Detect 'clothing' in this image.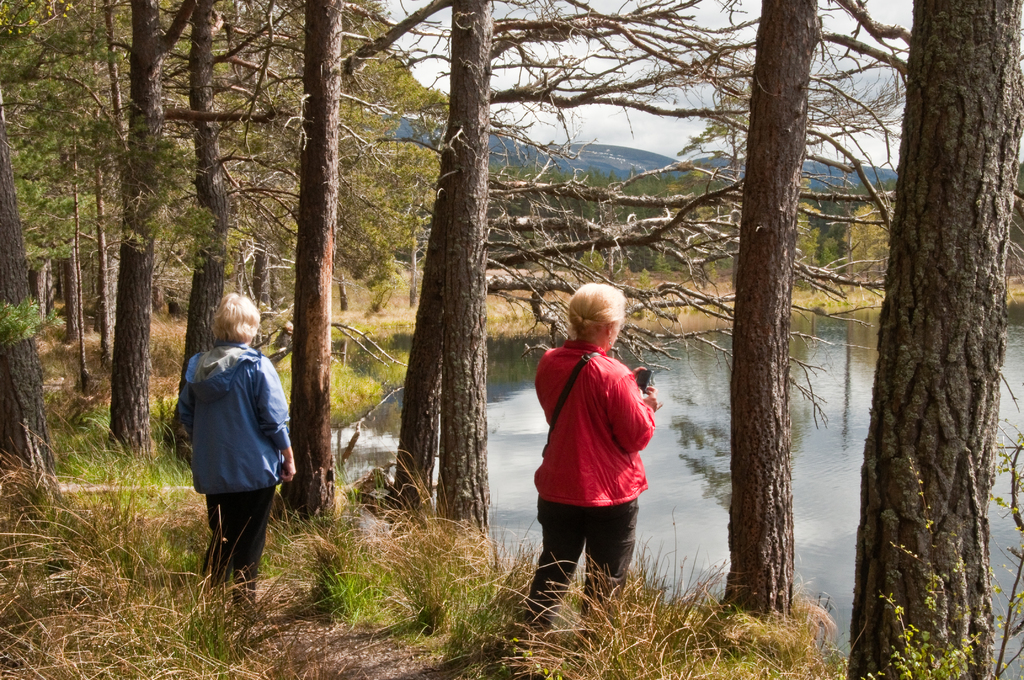
Detection: {"x1": 531, "y1": 328, "x2": 658, "y2": 577}.
